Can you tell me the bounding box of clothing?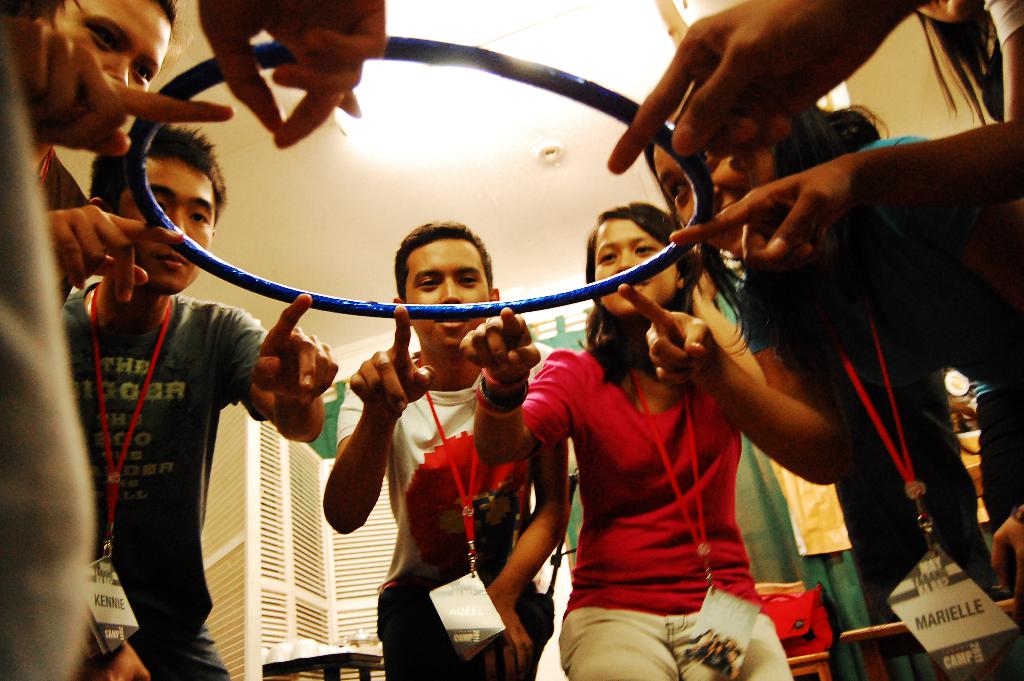
<box>351,354,557,680</box>.
